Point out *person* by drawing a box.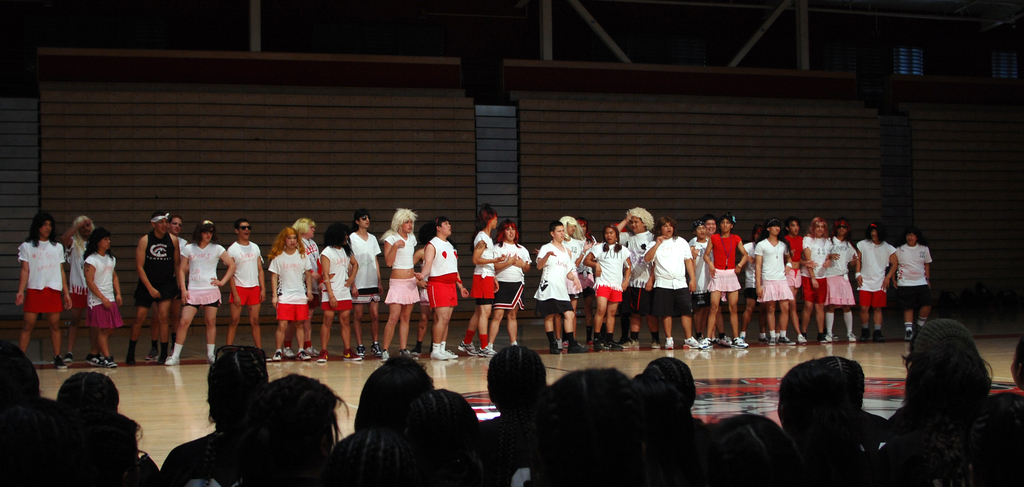
region(412, 220, 436, 358).
